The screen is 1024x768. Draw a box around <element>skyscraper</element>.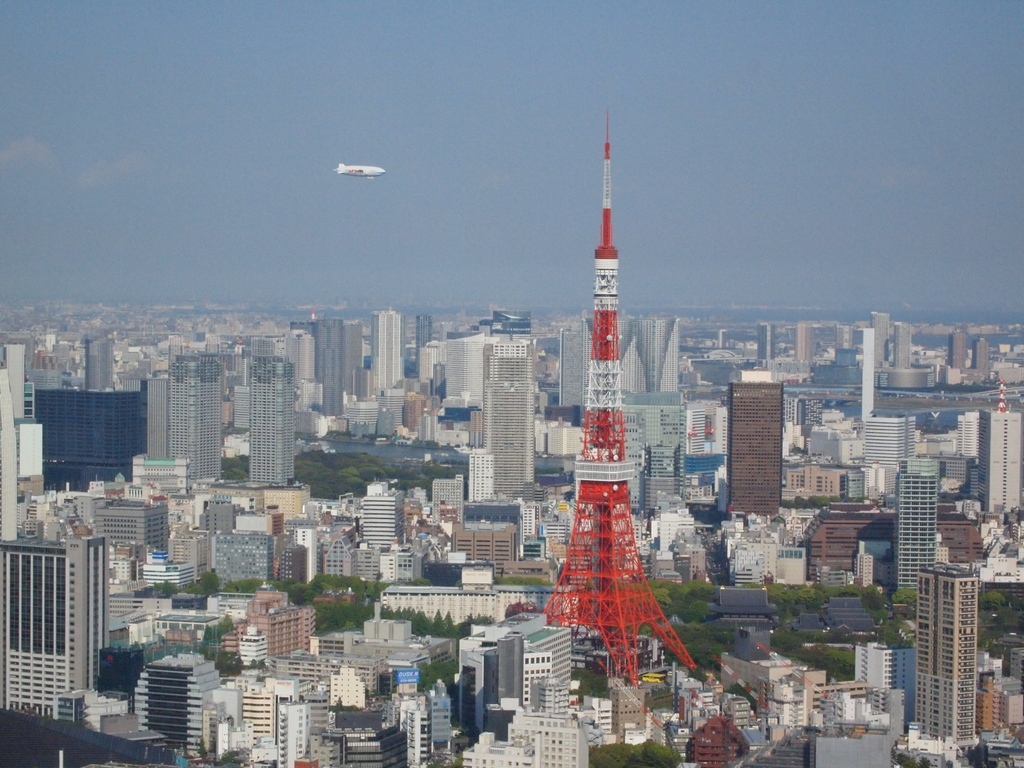
BBox(0, 343, 28, 432).
